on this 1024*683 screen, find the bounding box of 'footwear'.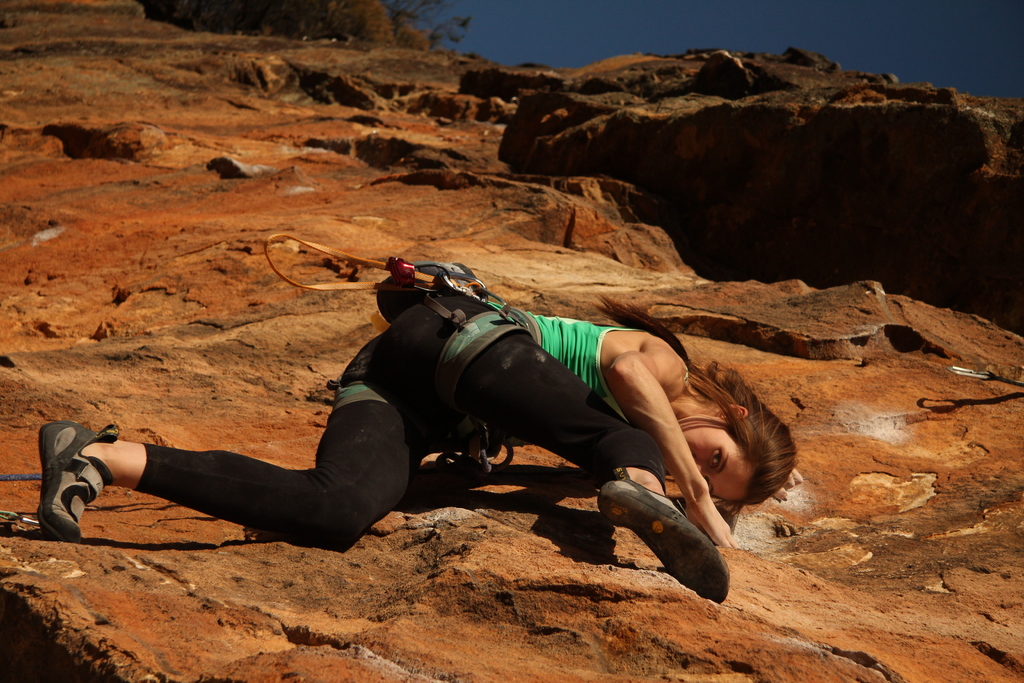
Bounding box: (596,465,729,604).
